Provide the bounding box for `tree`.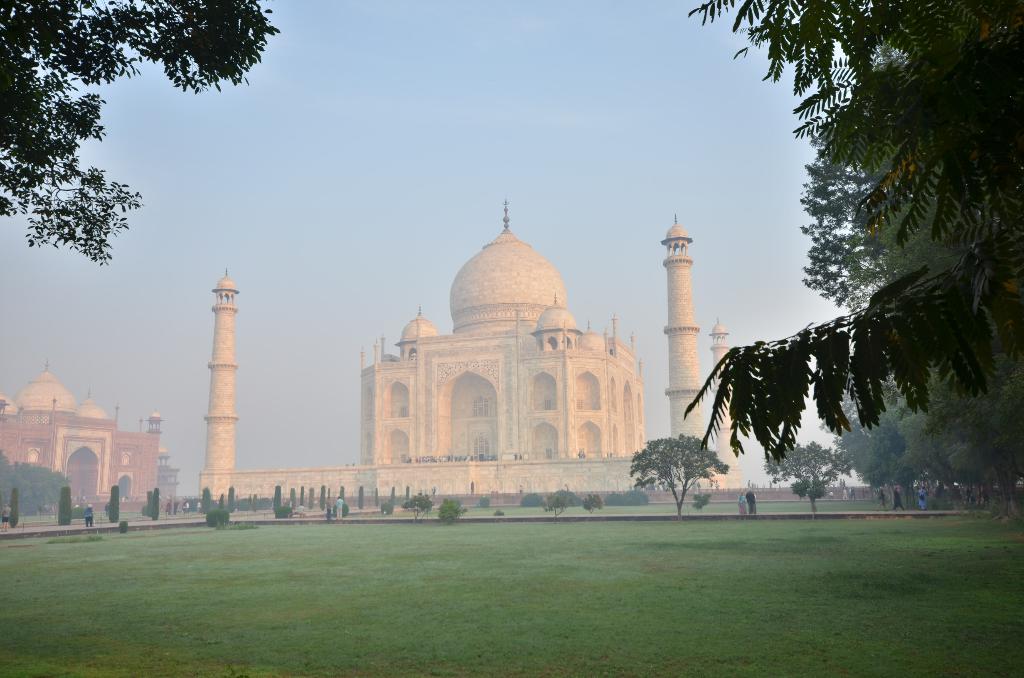
detection(271, 485, 281, 515).
